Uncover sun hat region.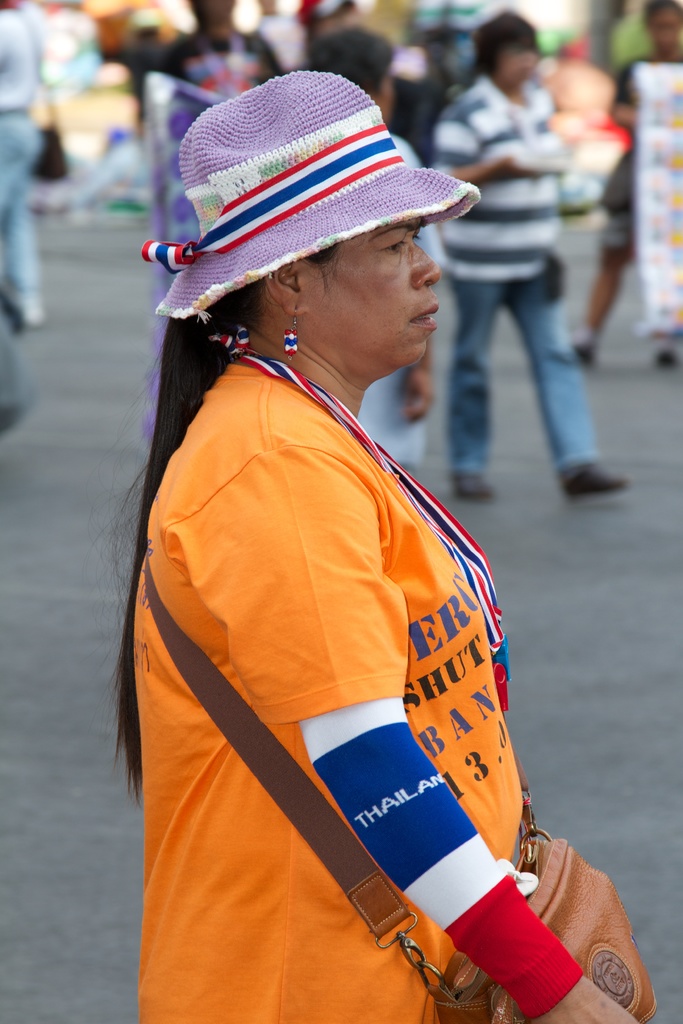
Uncovered: (129, 67, 489, 332).
